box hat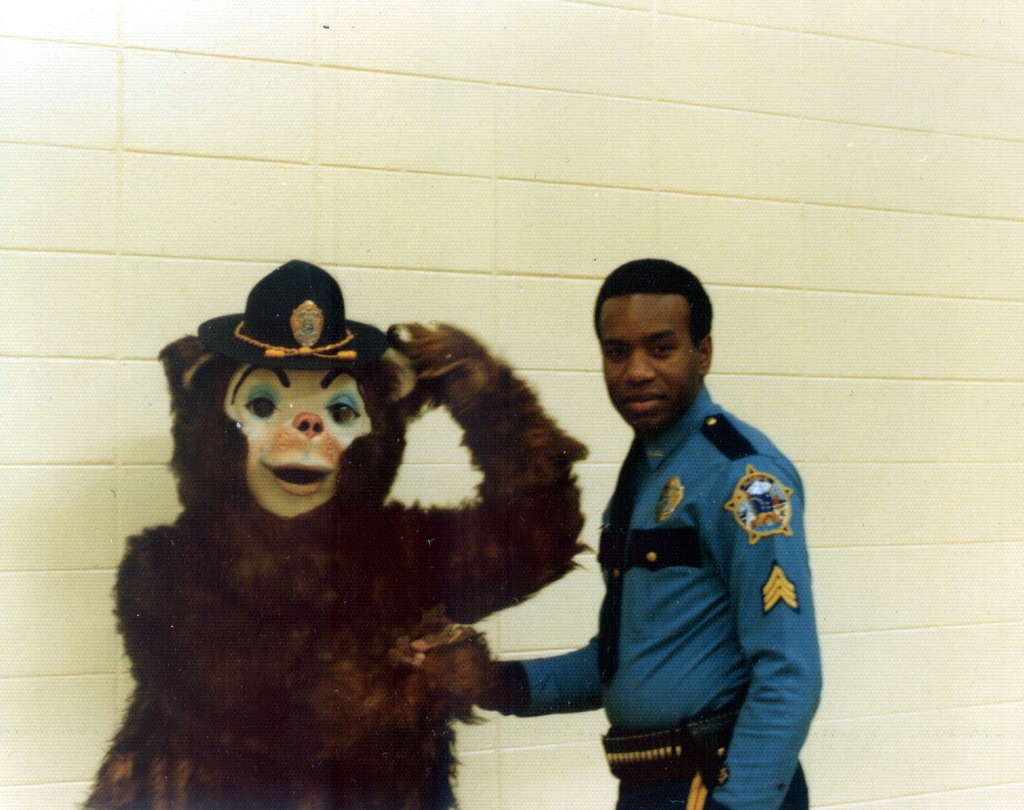
[left=196, top=258, right=391, bottom=371]
